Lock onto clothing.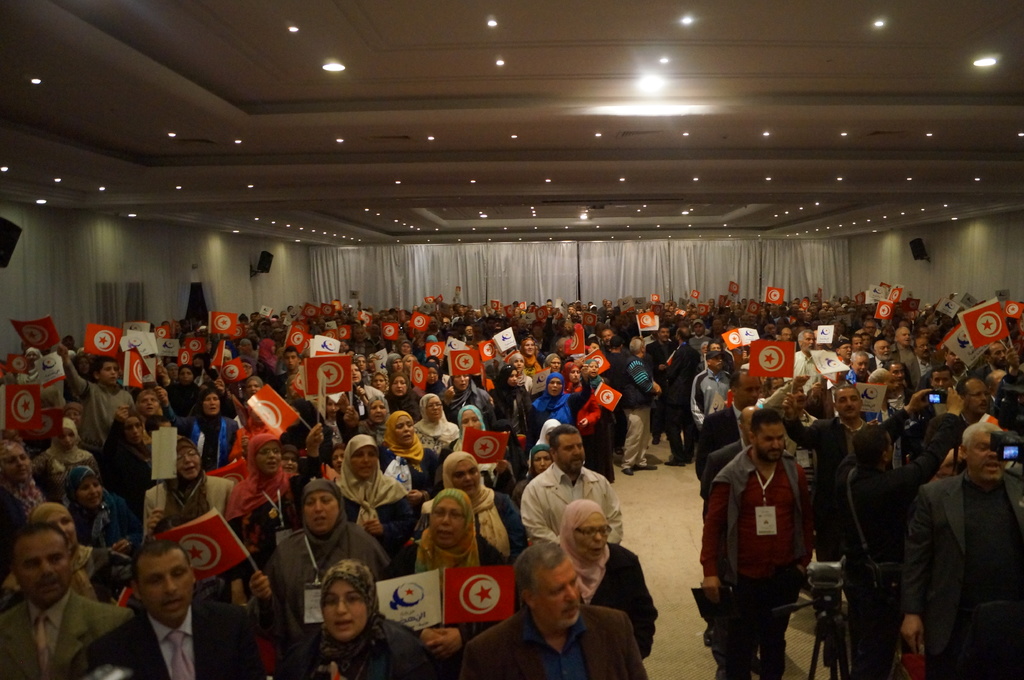
Locked: Rect(902, 356, 943, 390).
